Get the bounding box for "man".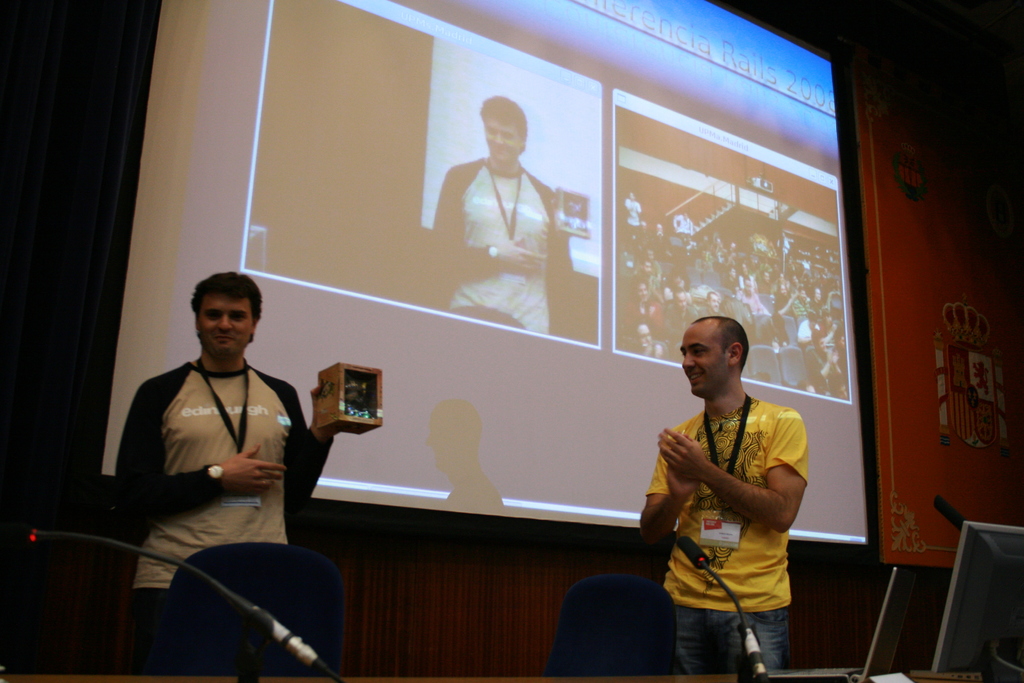
[102,272,341,677].
